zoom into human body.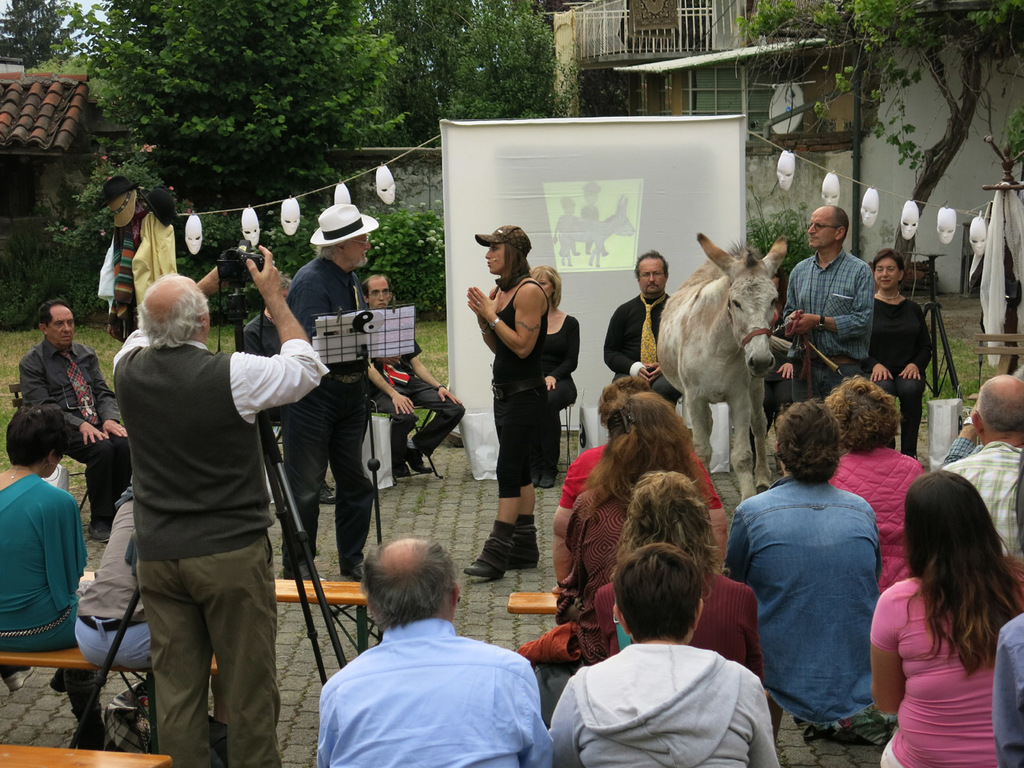
Zoom target: BBox(526, 266, 581, 488).
